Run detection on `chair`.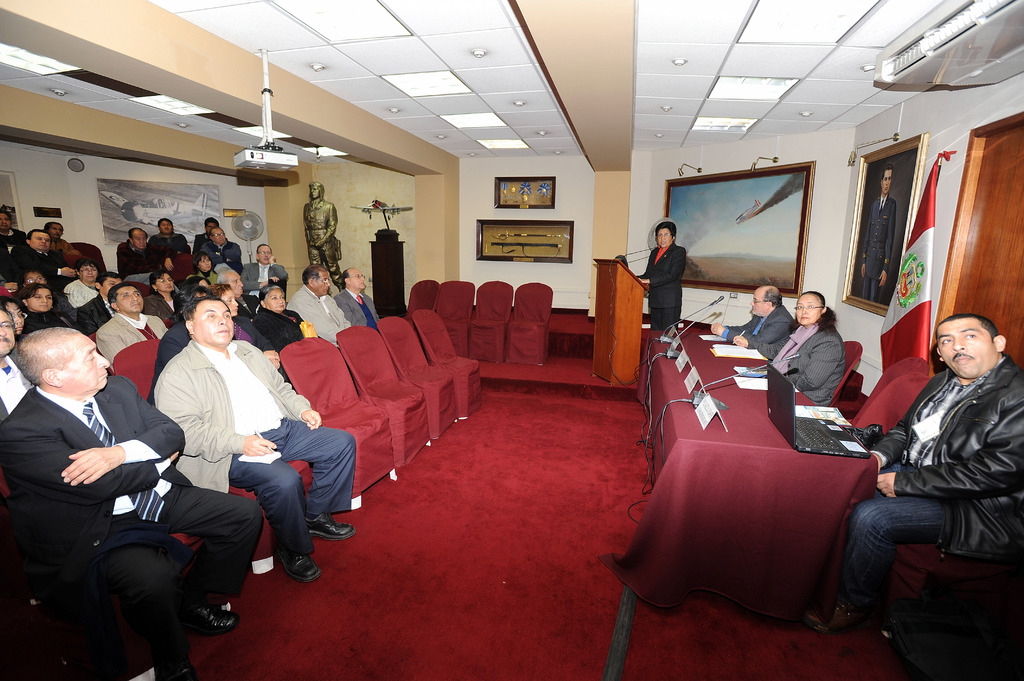
Result: locate(279, 336, 394, 505).
